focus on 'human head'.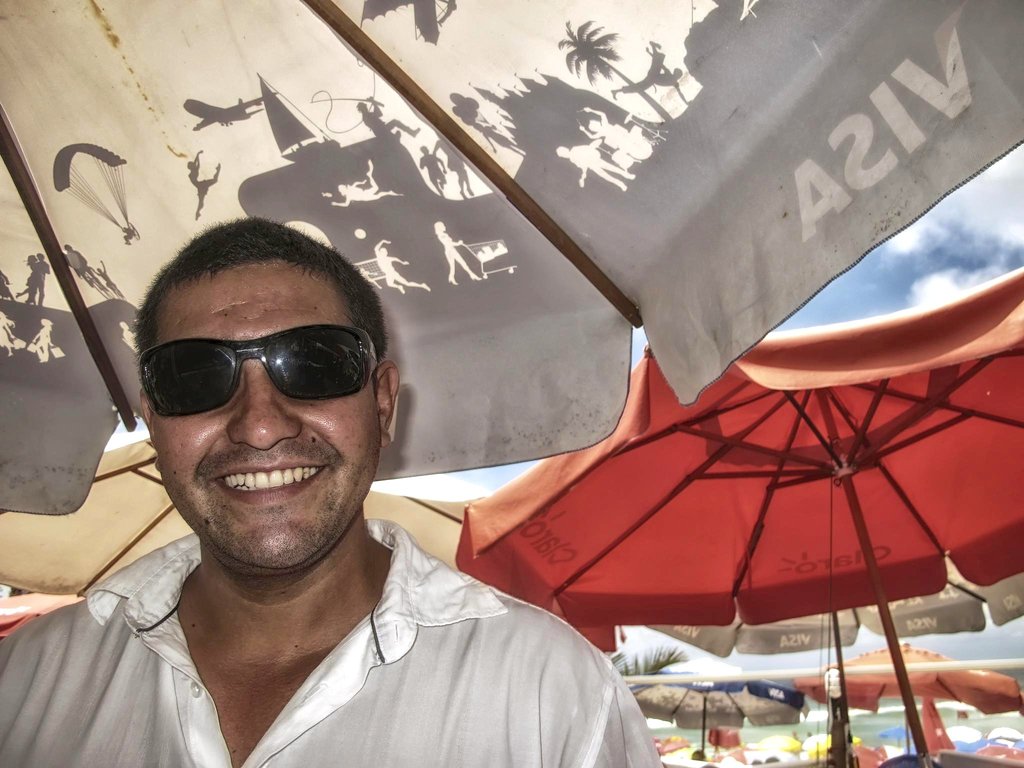
Focused at {"left": 552, "top": 145, "right": 571, "bottom": 157}.
